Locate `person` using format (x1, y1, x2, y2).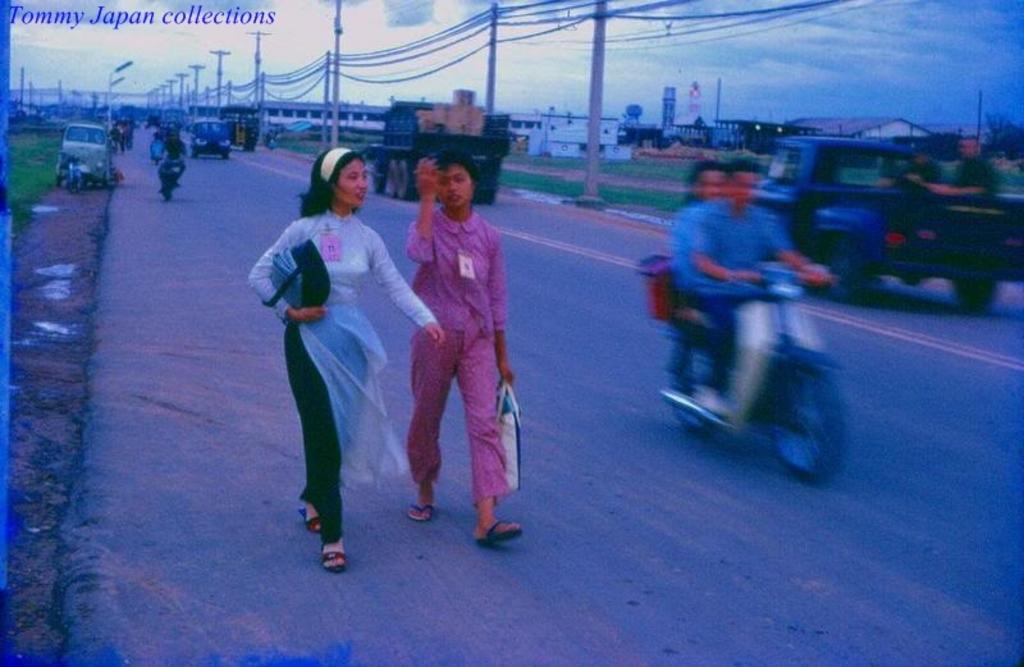
(664, 161, 741, 375).
